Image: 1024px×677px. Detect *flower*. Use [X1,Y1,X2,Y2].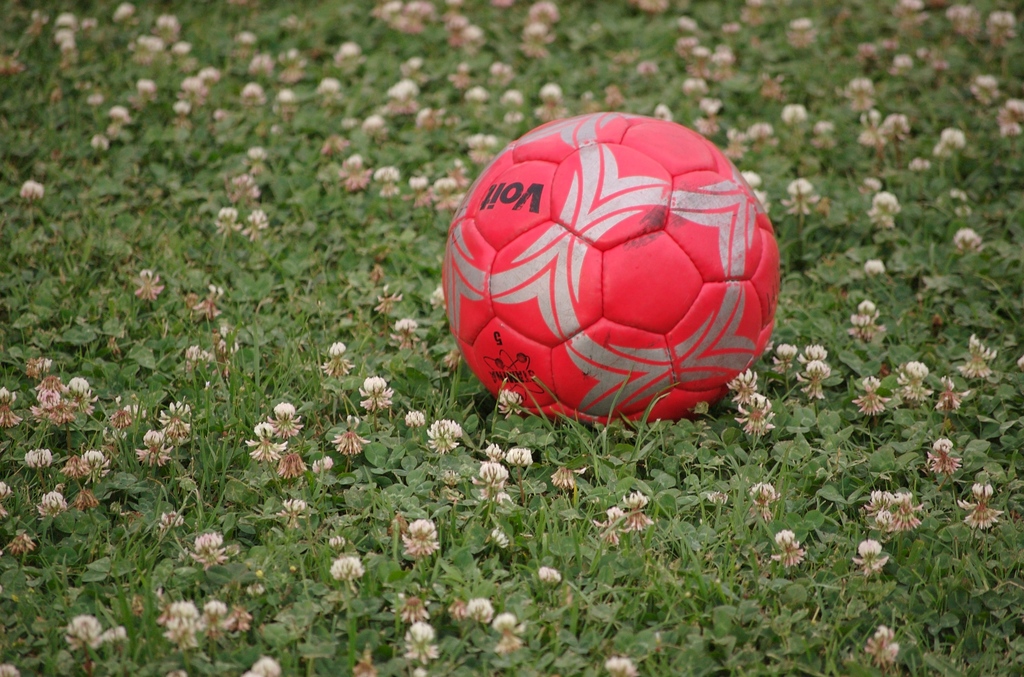
[31,383,71,428].
